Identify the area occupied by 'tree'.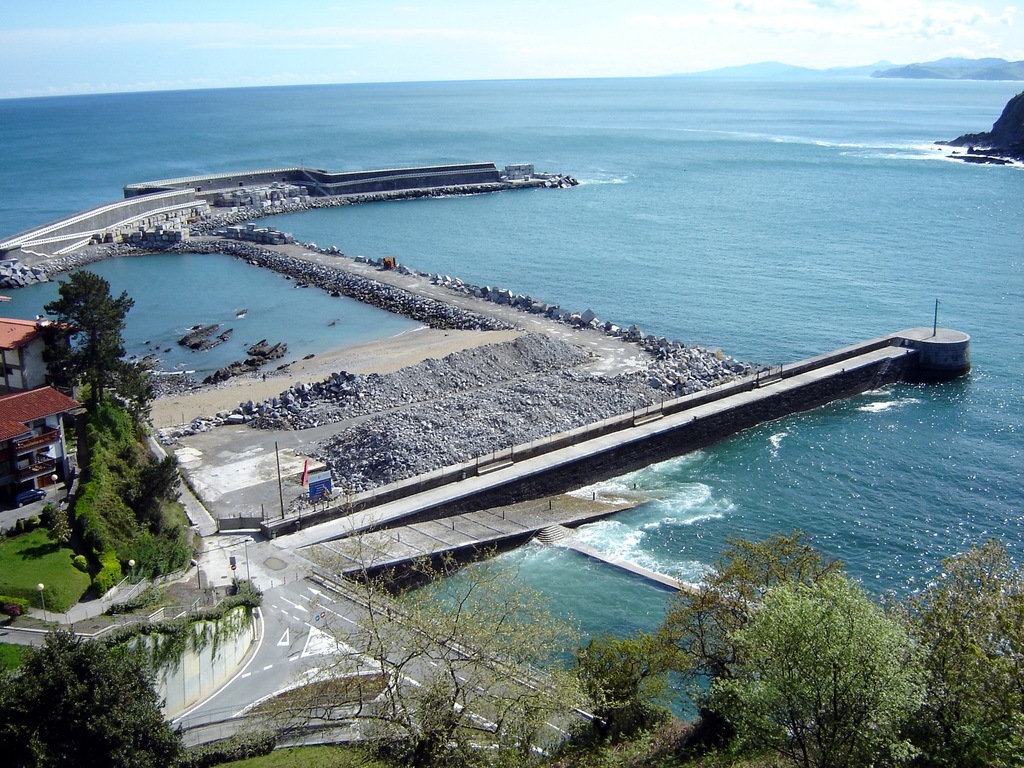
Area: (x1=933, y1=534, x2=1023, y2=767).
